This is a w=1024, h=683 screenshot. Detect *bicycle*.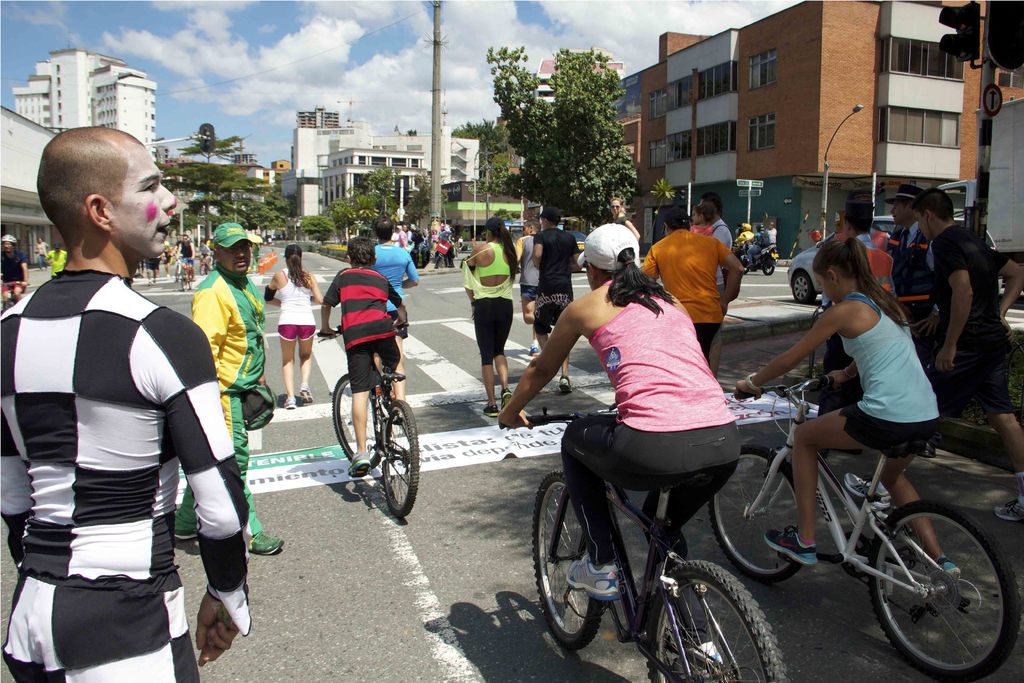
(x1=506, y1=406, x2=793, y2=682).
